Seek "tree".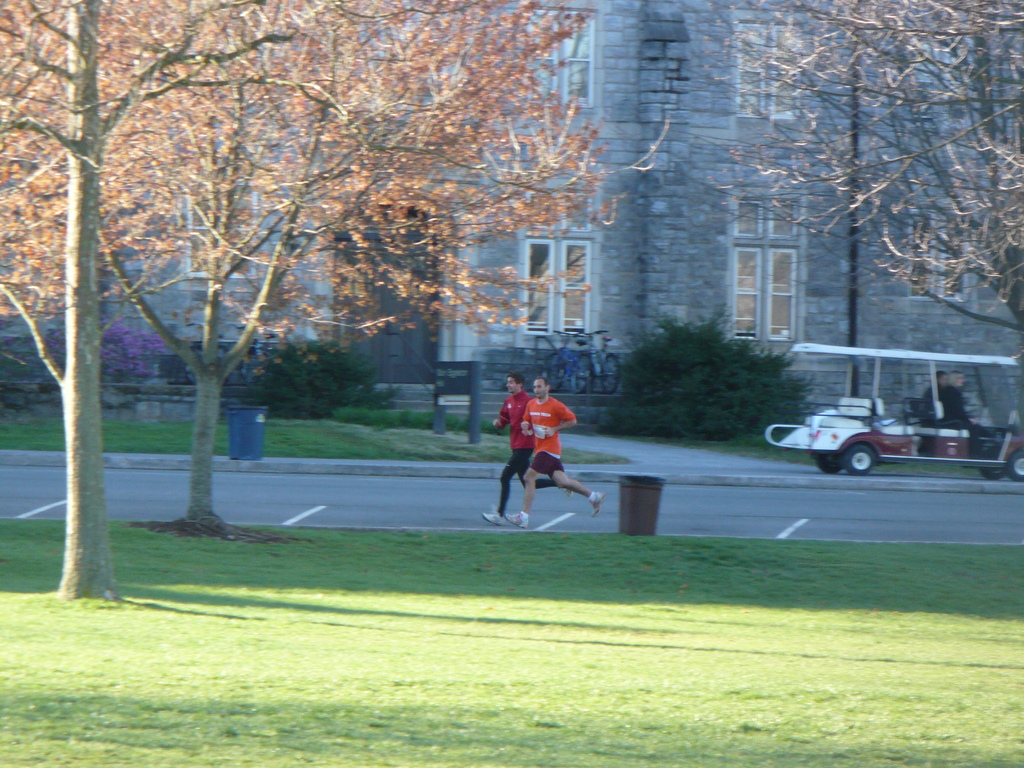
box(622, 301, 820, 437).
